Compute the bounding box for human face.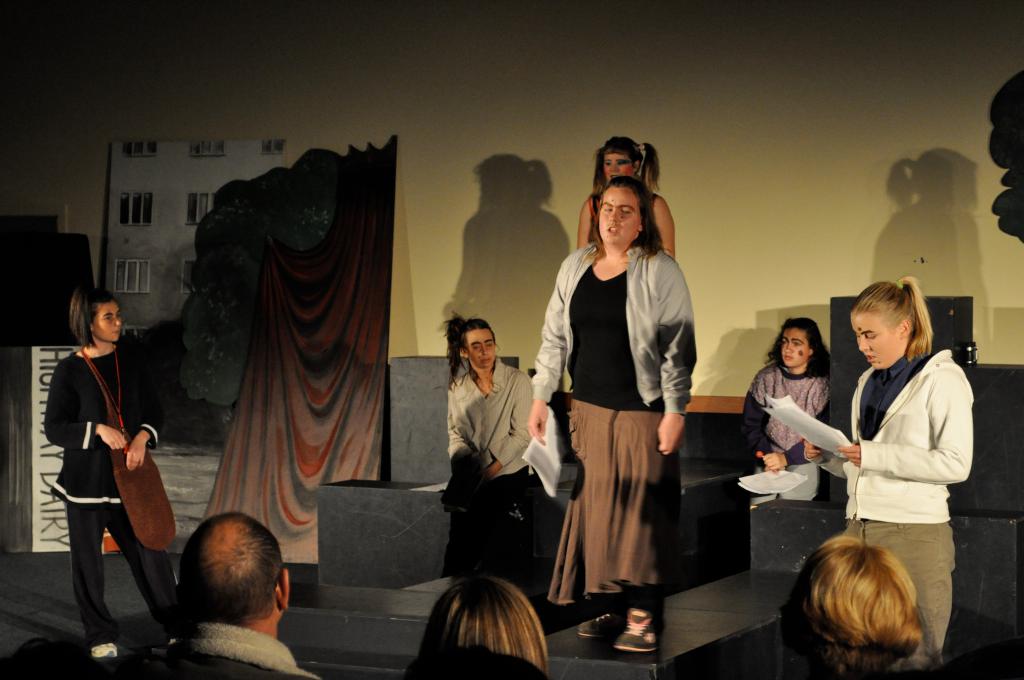
[606,154,630,183].
